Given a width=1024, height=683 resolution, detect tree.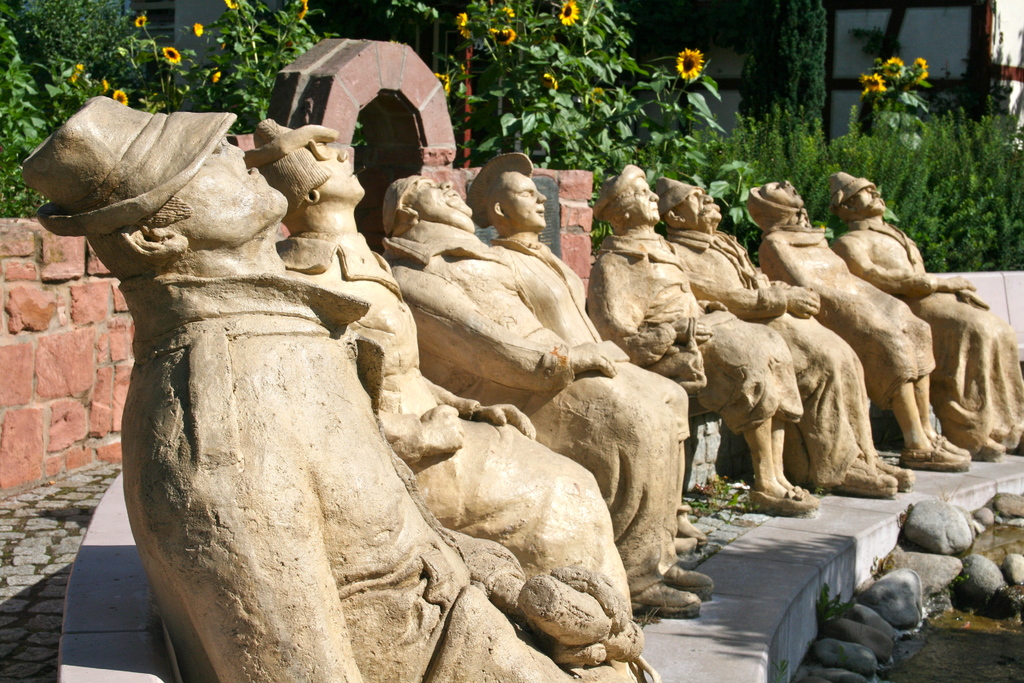
box=[728, 4, 820, 156].
